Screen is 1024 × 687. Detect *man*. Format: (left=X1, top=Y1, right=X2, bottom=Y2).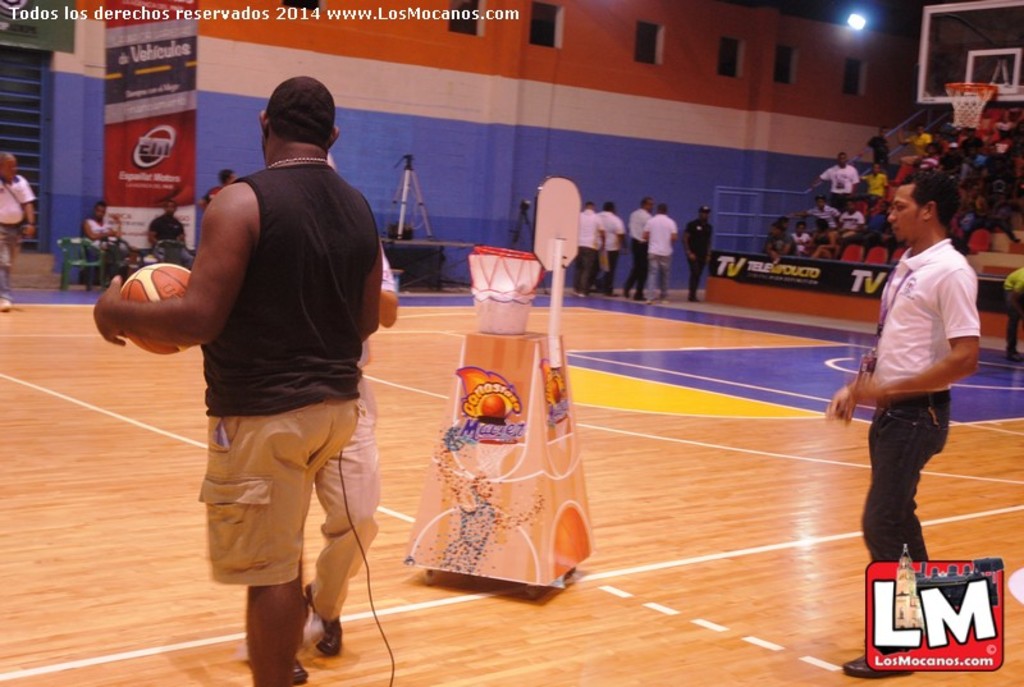
(left=86, top=68, right=380, bottom=686).
